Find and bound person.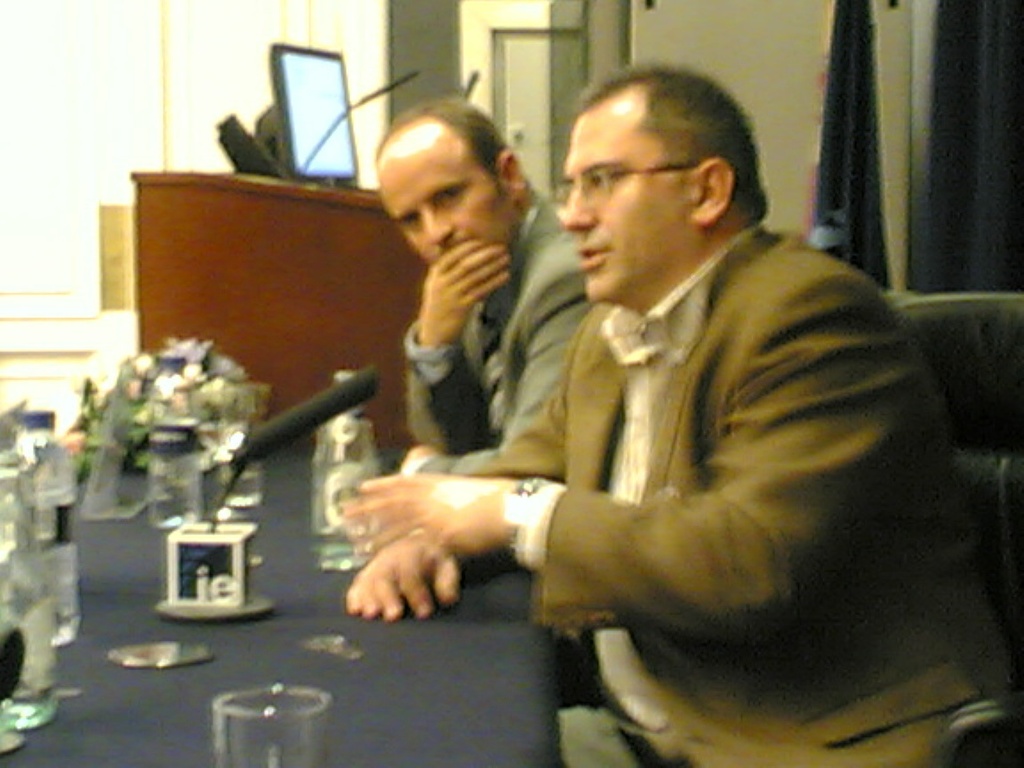
Bound: [left=349, top=62, right=1018, bottom=767].
